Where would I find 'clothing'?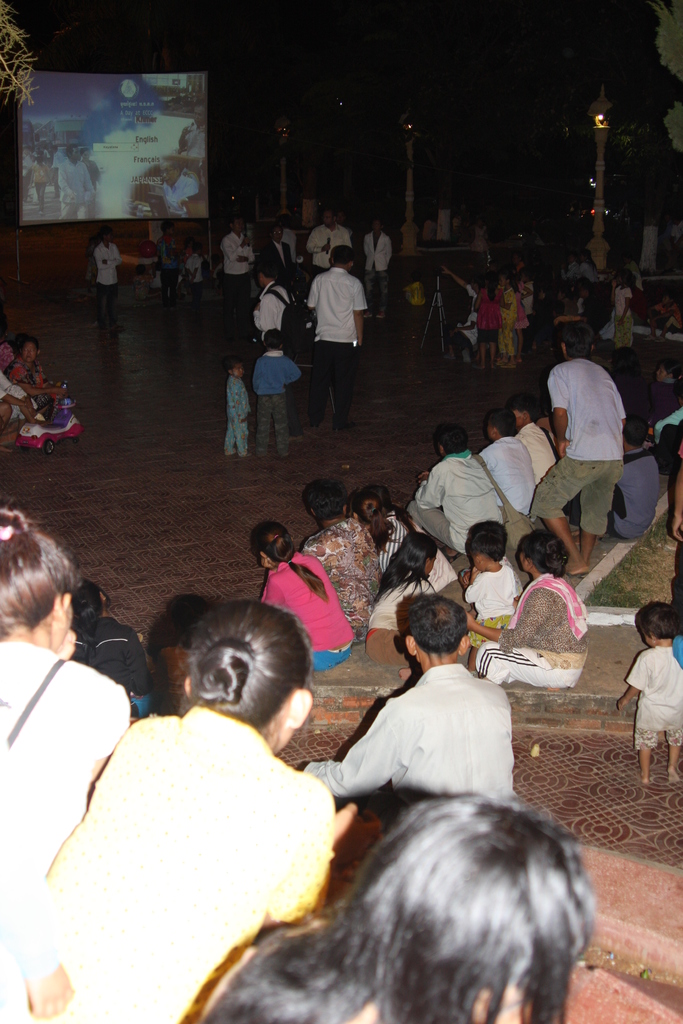
At crop(562, 262, 578, 281).
